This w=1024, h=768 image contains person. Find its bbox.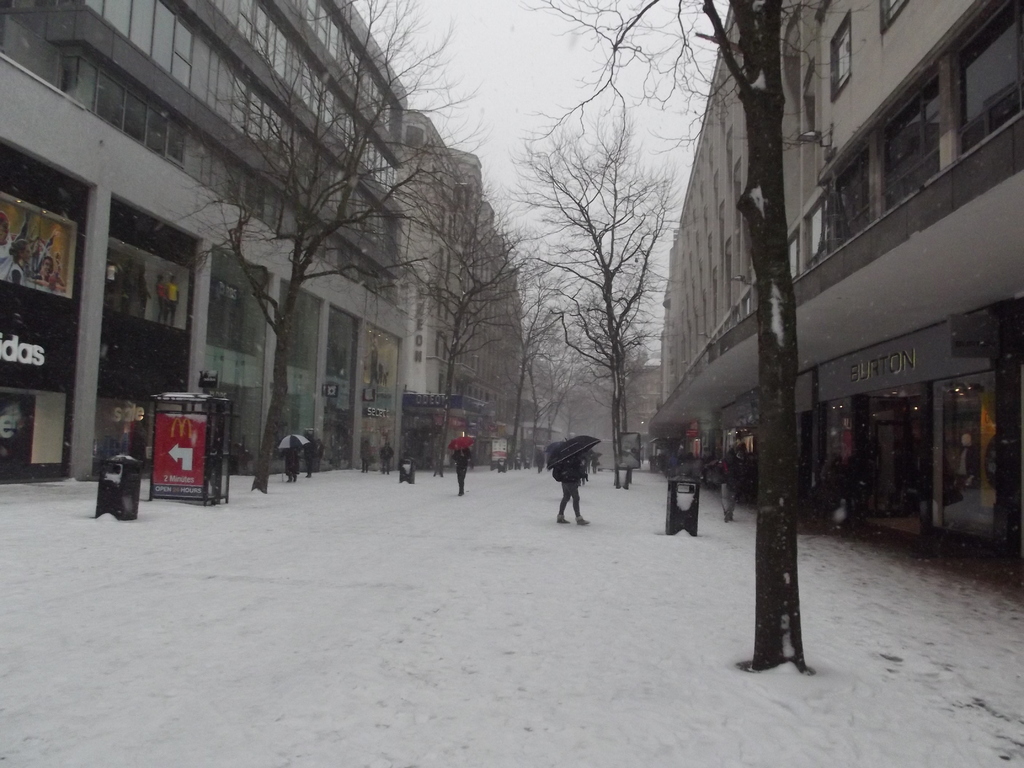
x1=446 y1=444 x2=474 y2=499.
